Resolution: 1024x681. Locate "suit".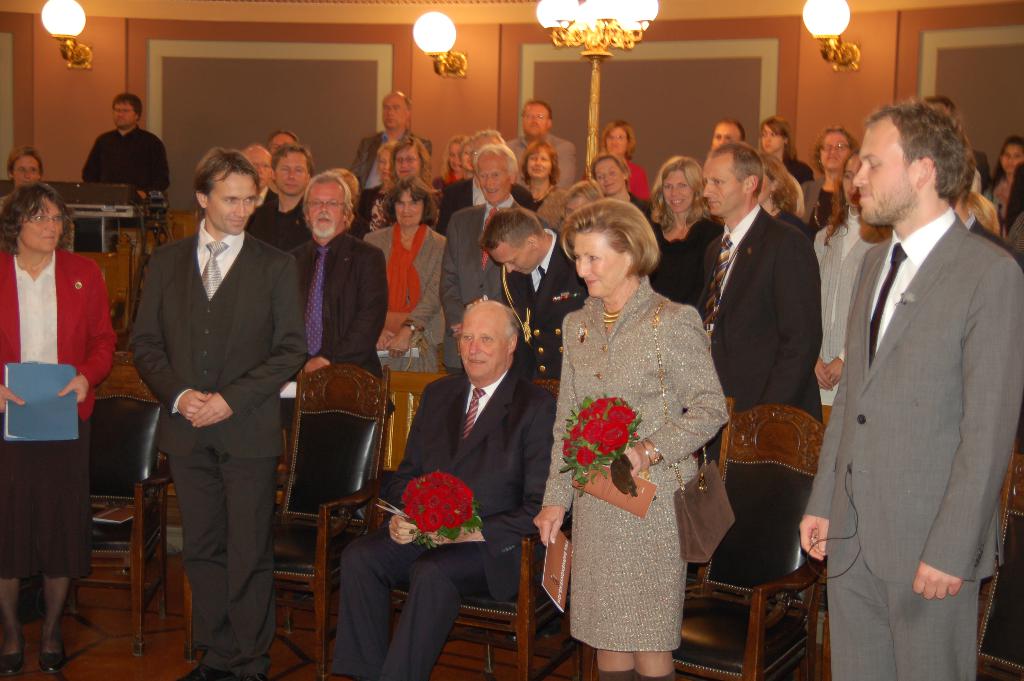
Rect(440, 194, 547, 373).
